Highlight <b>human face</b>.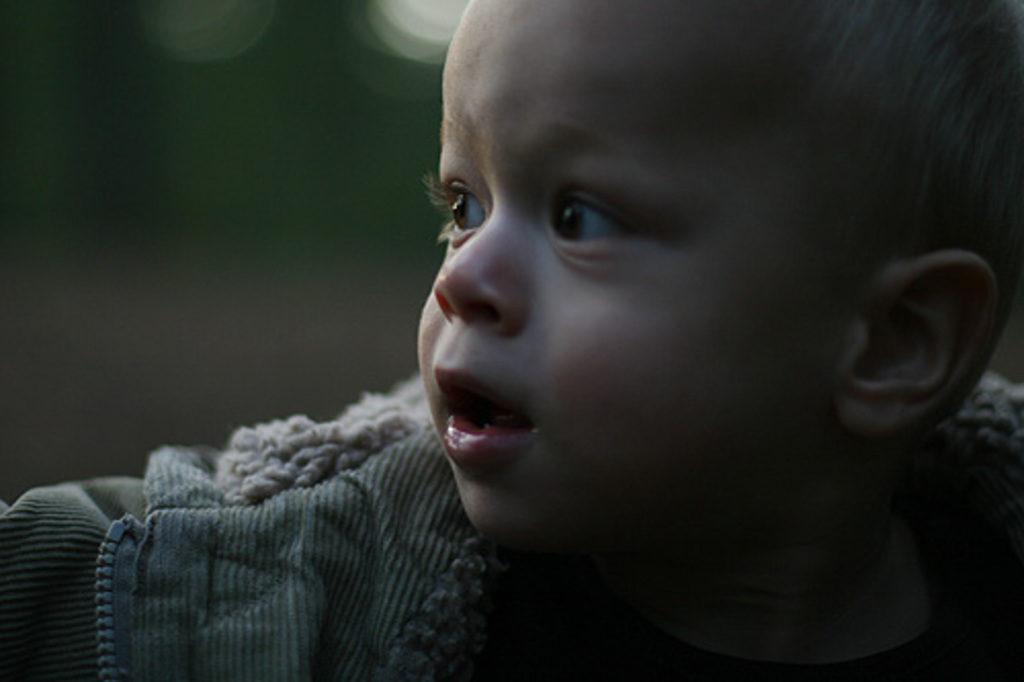
Highlighted region: box=[418, 0, 840, 539].
